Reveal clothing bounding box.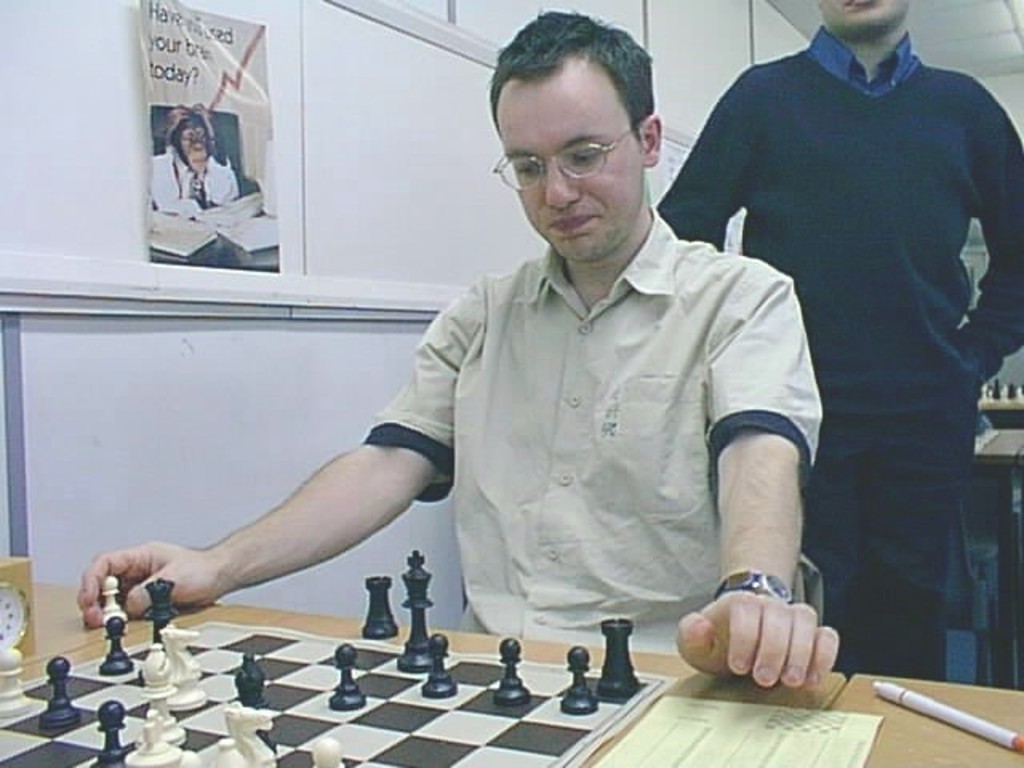
Revealed: x1=659, y1=19, x2=1022, y2=680.
